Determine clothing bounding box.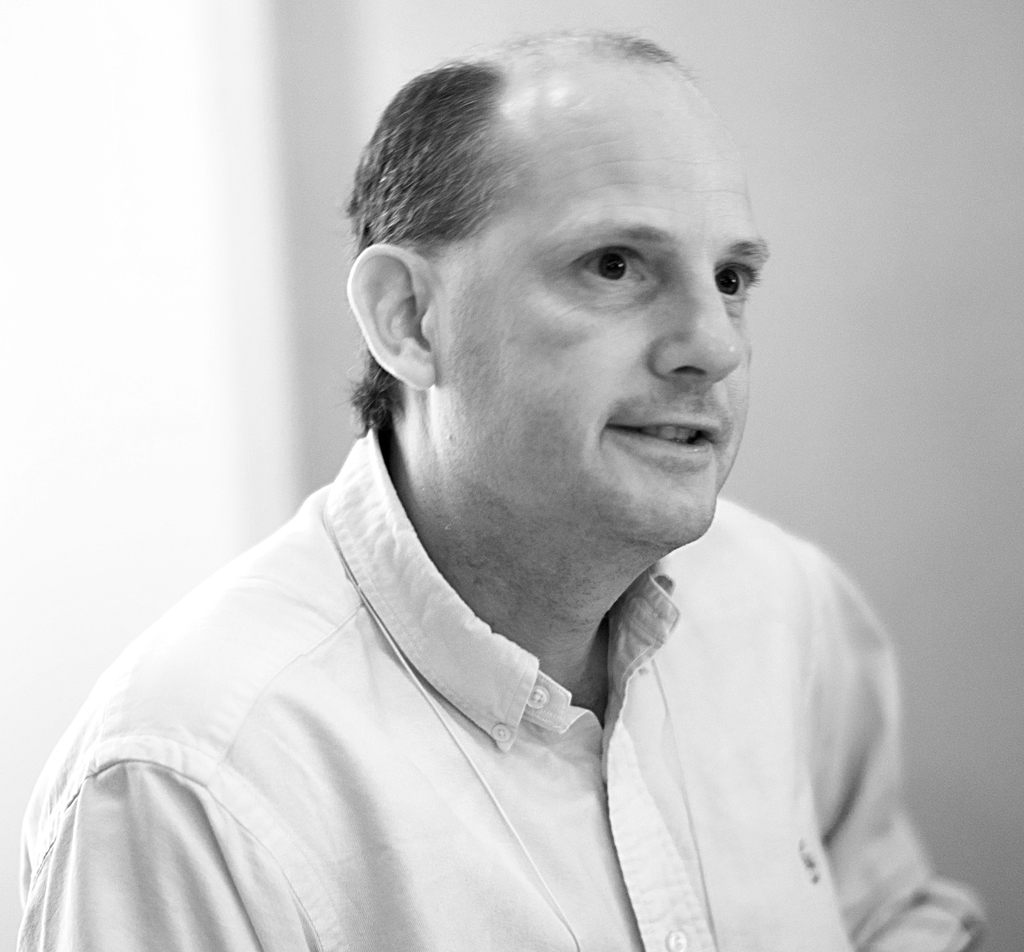
Determined: left=10, top=428, right=976, bottom=951.
